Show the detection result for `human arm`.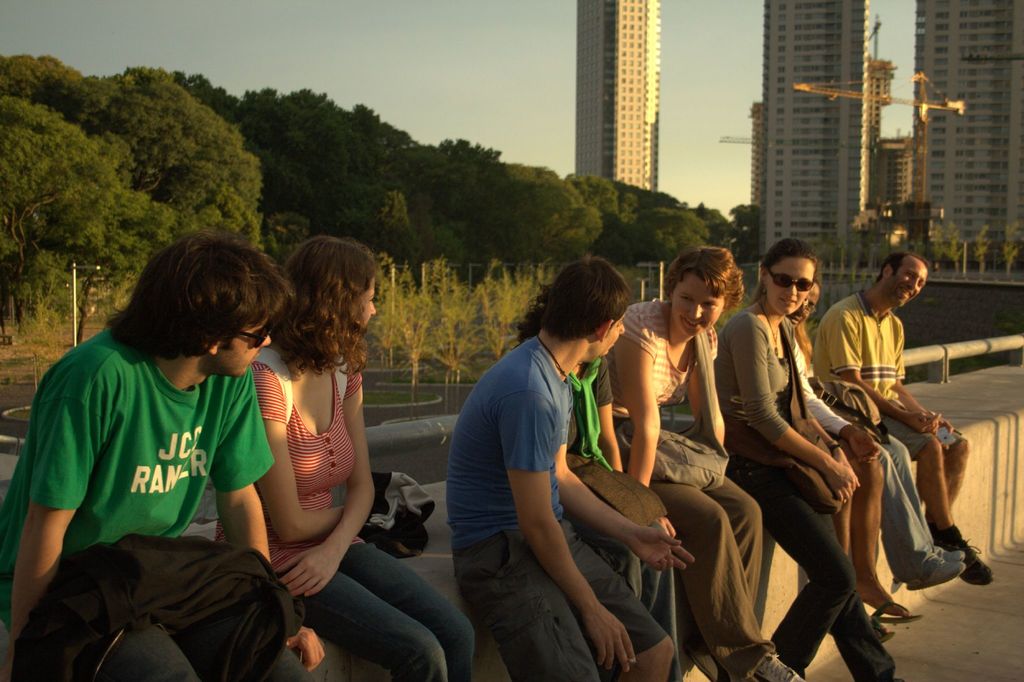
detection(824, 305, 936, 435).
